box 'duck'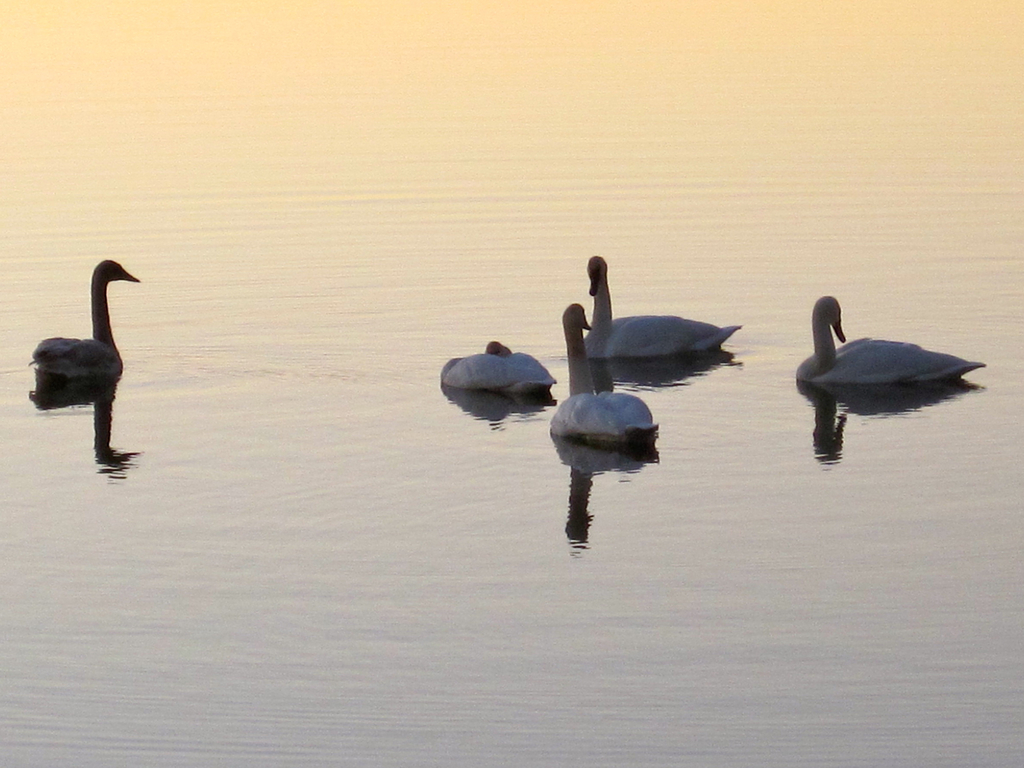
444:345:562:400
